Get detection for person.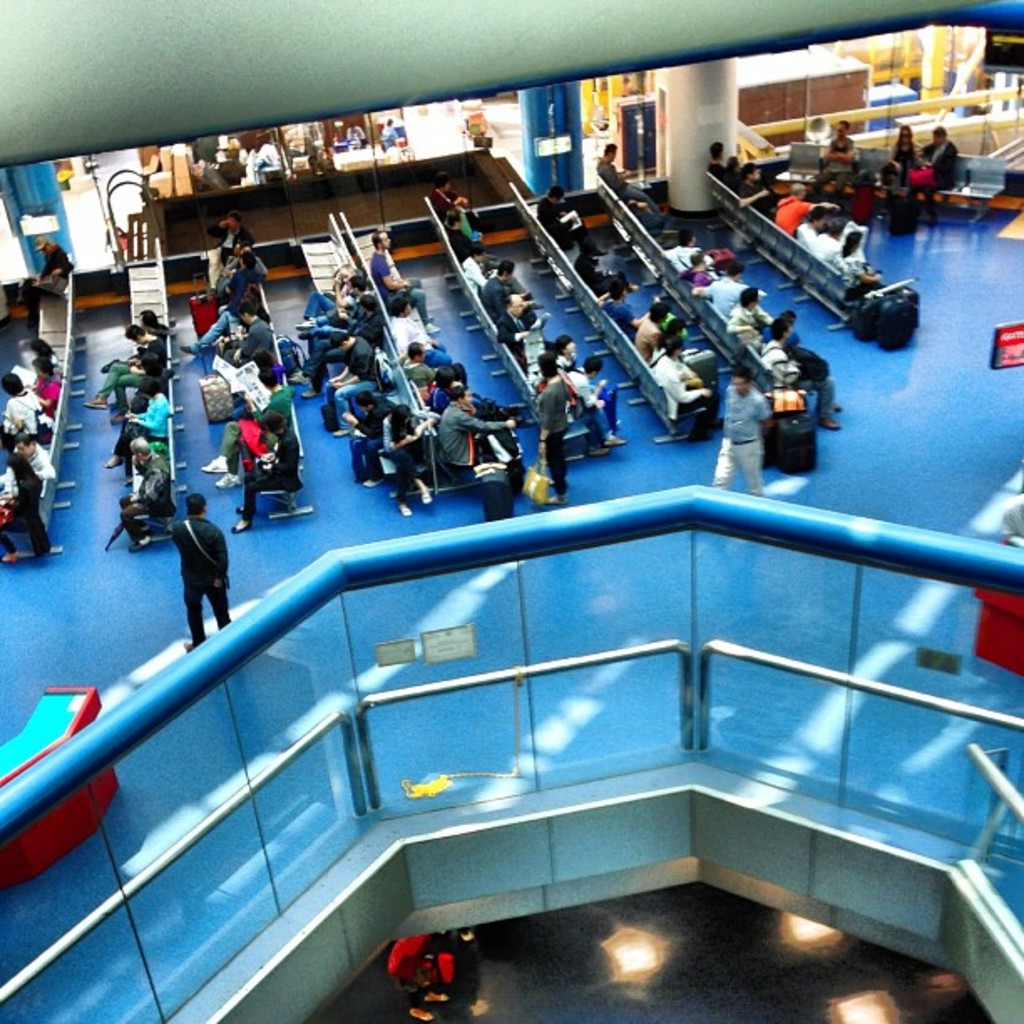
Detection: <box>13,239,69,326</box>.
